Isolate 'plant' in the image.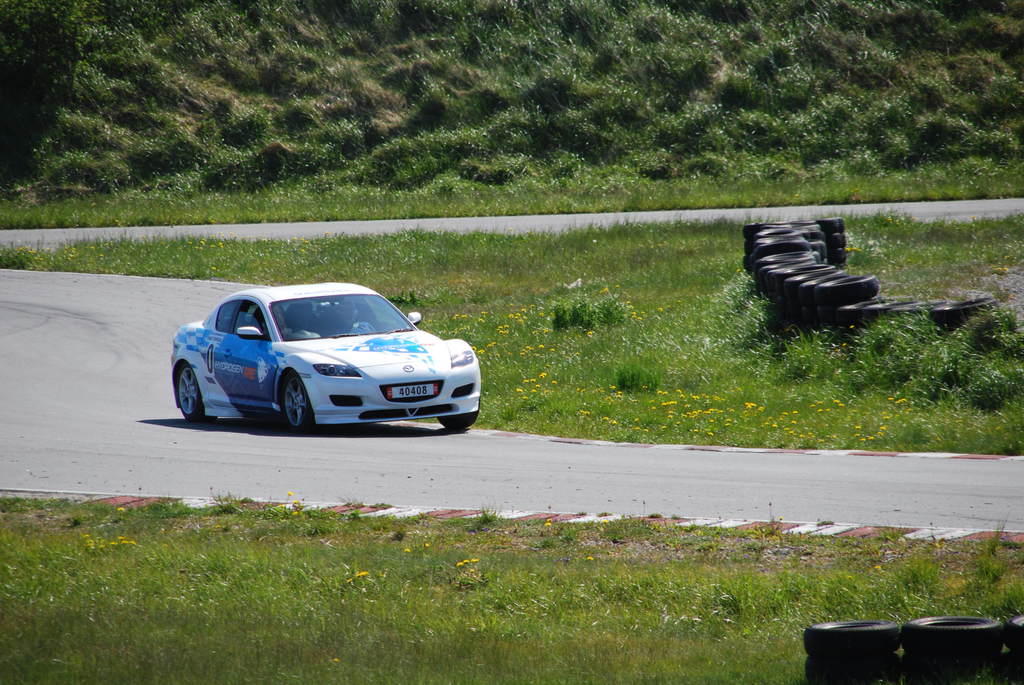
Isolated region: (left=377, top=287, right=436, bottom=308).
